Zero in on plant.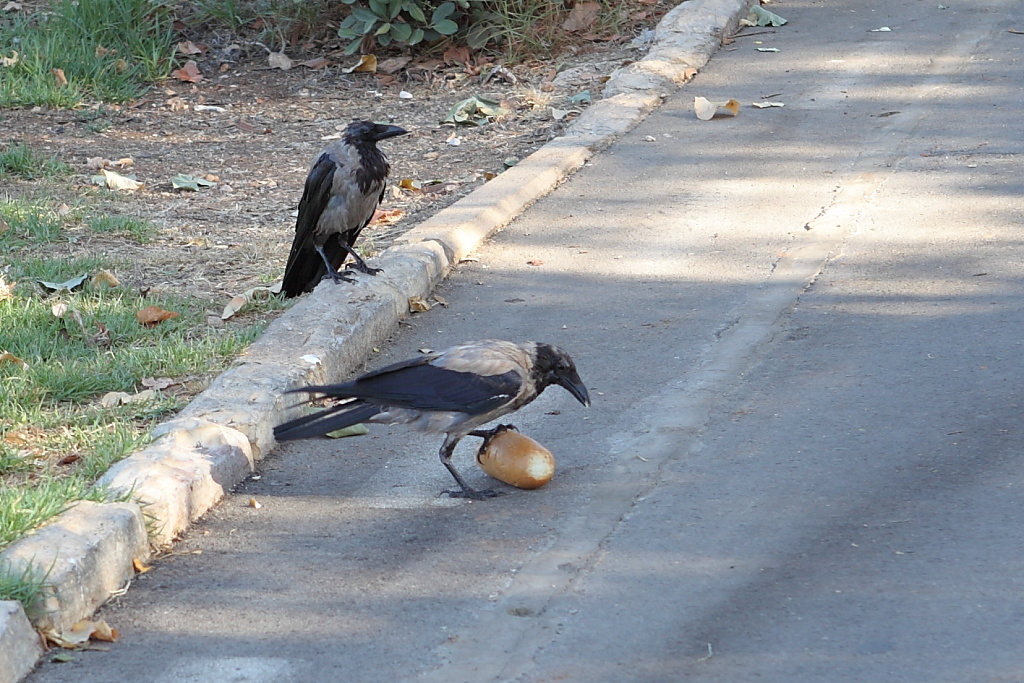
Zeroed in: (332,0,479,56).
